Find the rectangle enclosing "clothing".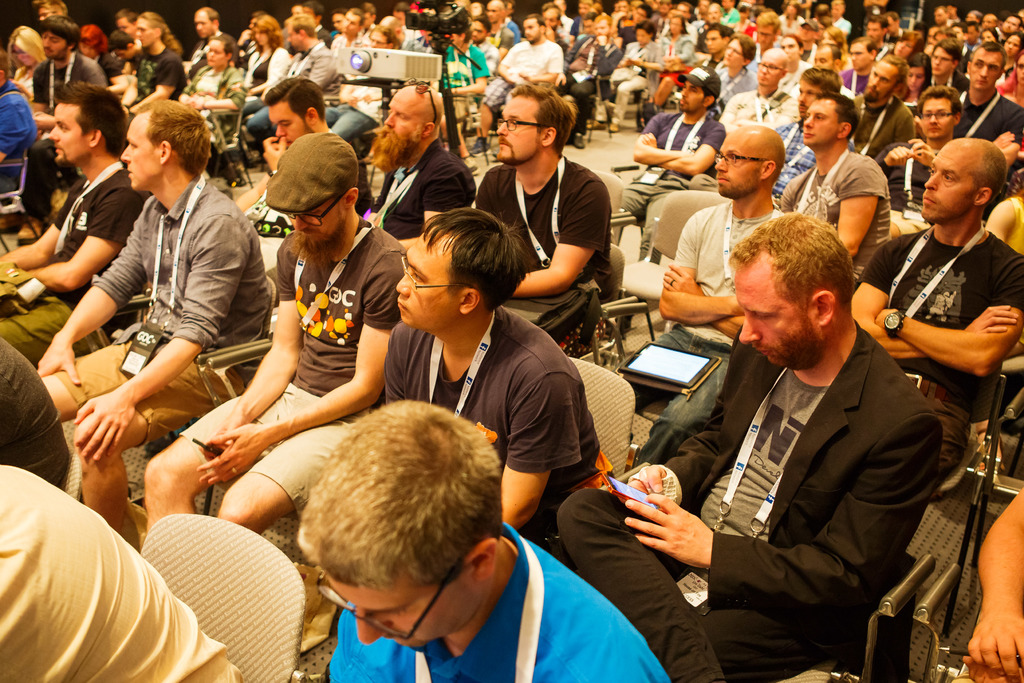
bbox=[943, 70, 965, 91].
